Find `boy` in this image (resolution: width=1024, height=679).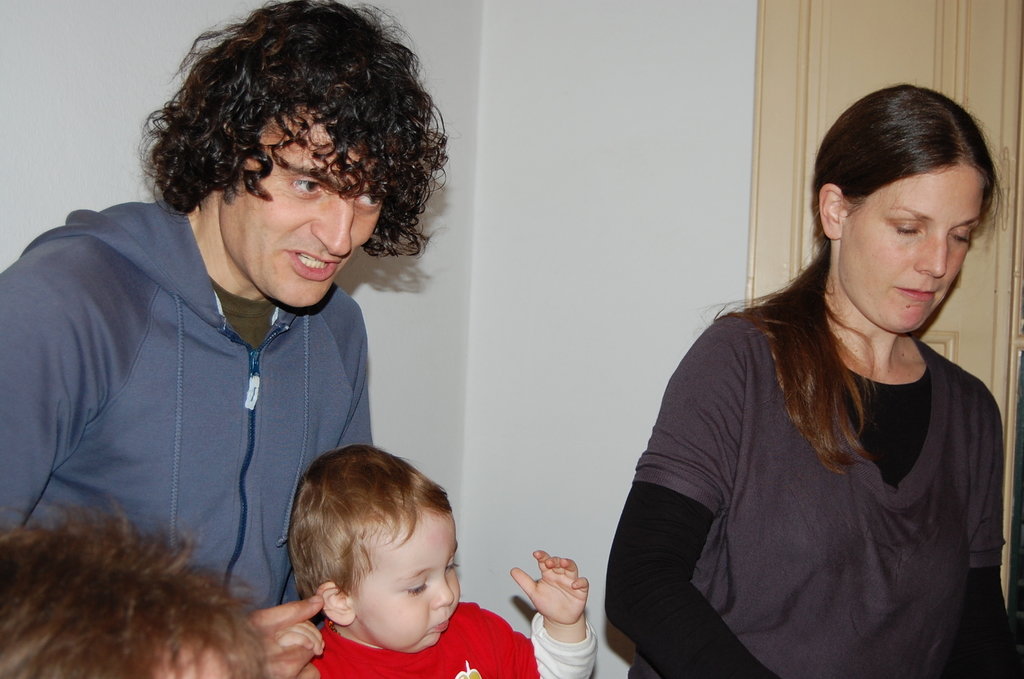
272:441:602:678.
